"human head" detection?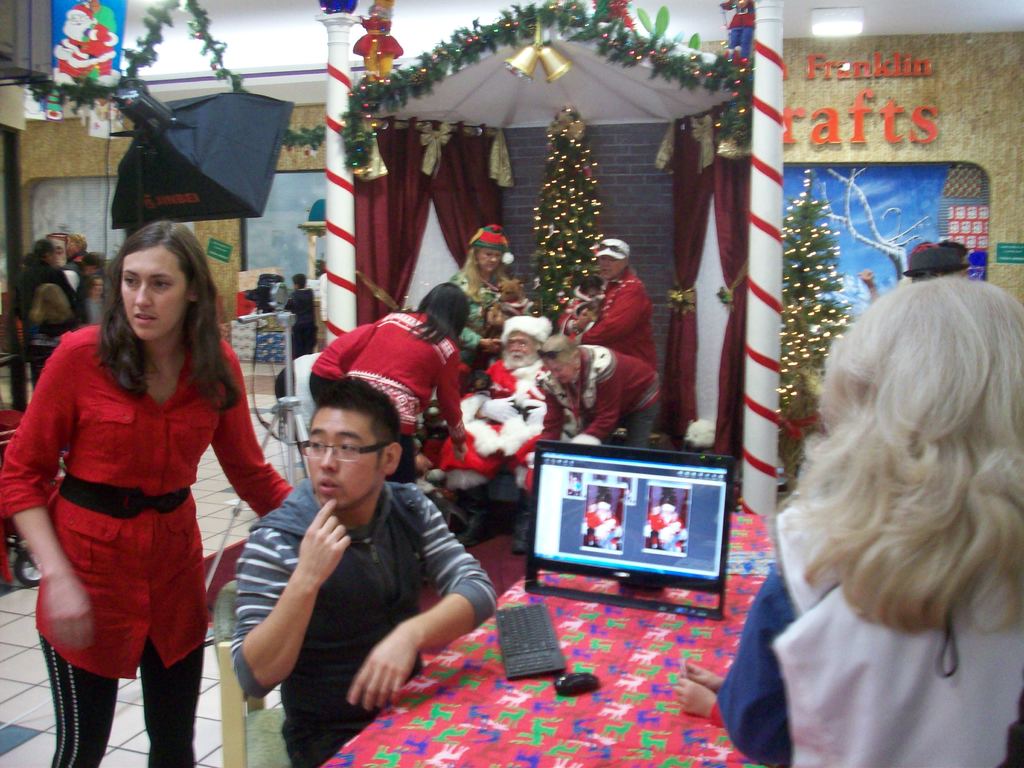
{"x1": 578, "y1": 275, "x2": 606, "y2": 298}
